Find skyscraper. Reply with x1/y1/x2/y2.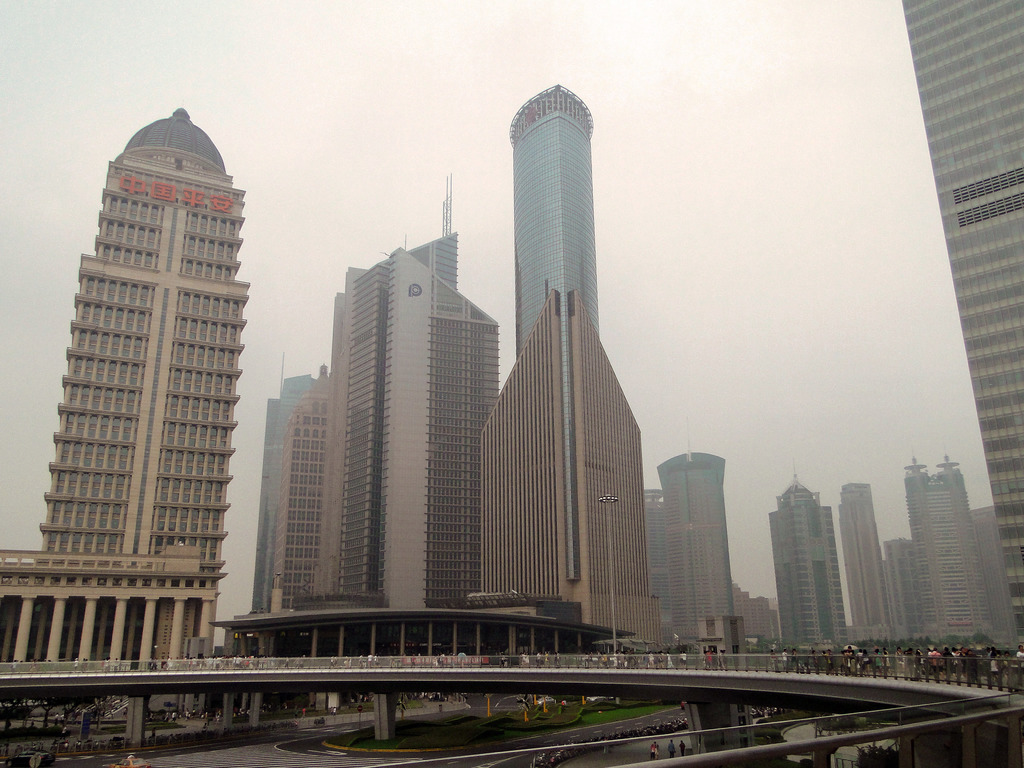
658/453/726/647.
